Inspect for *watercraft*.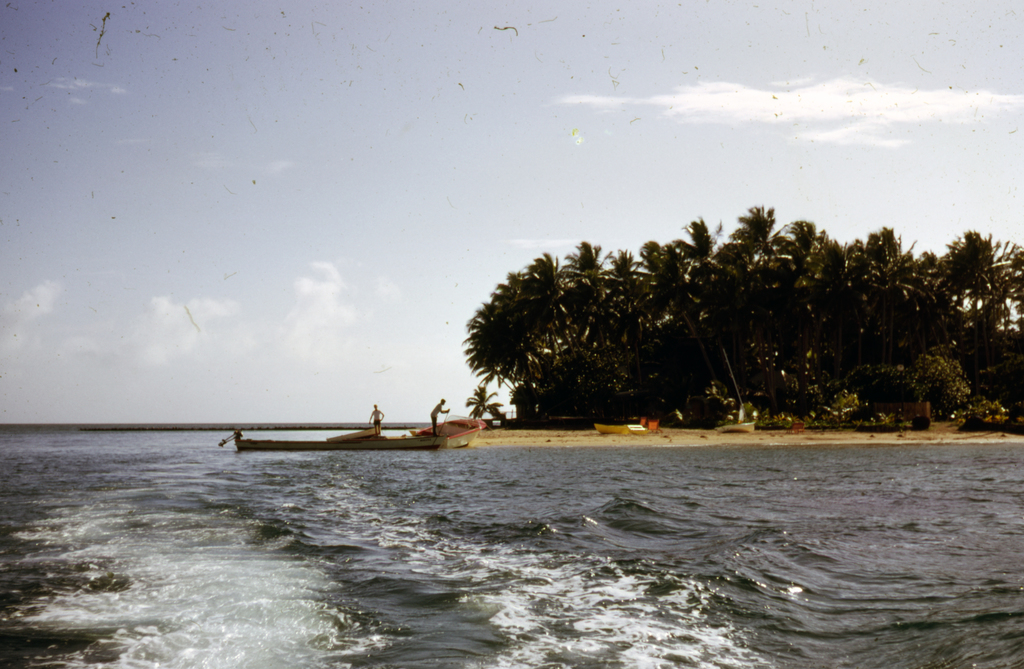
Inspection: 722, 414, 762, 434.
